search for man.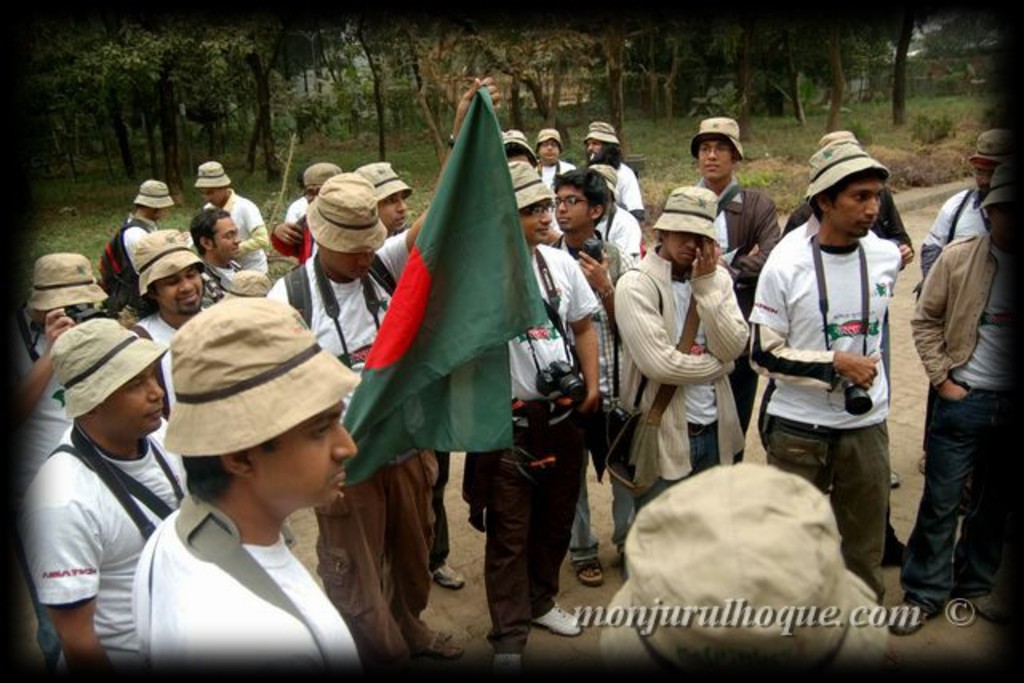
Found at Rect(189, 205, 248, 294).
